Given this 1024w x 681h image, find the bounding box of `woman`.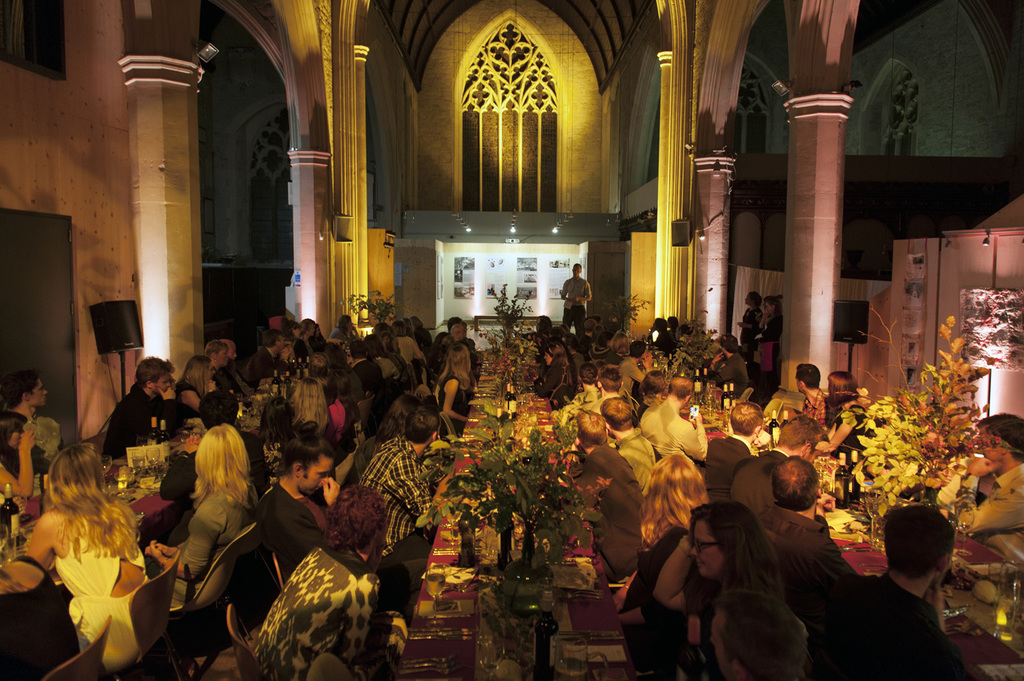
select_region(597, 330, 633, 362).
